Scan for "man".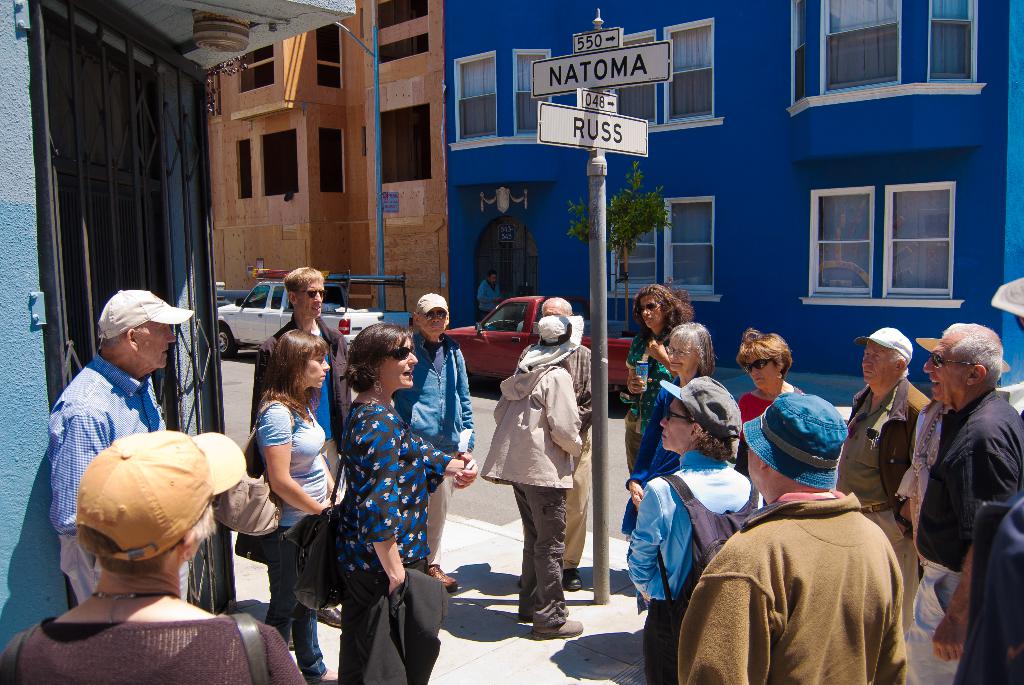
Scan result: [x1=514, y1=295, x2=596, y2=593].
